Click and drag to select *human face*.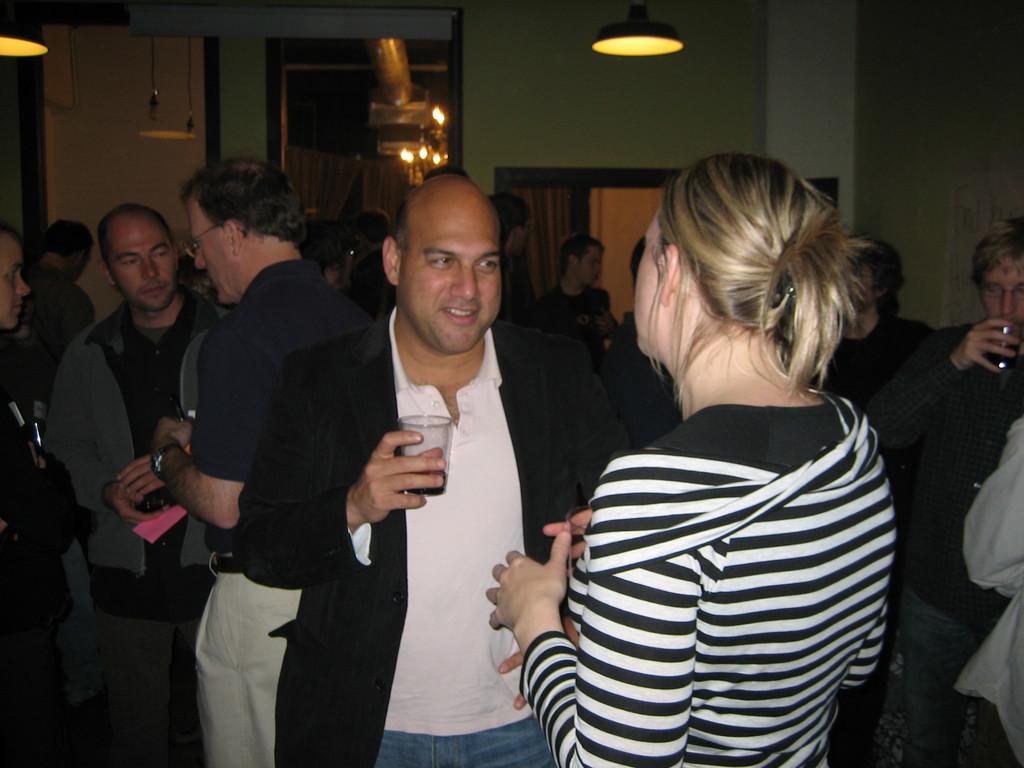
Selection: {"left": 388, "top": 214, "right": 508, "bottom": 356}.
